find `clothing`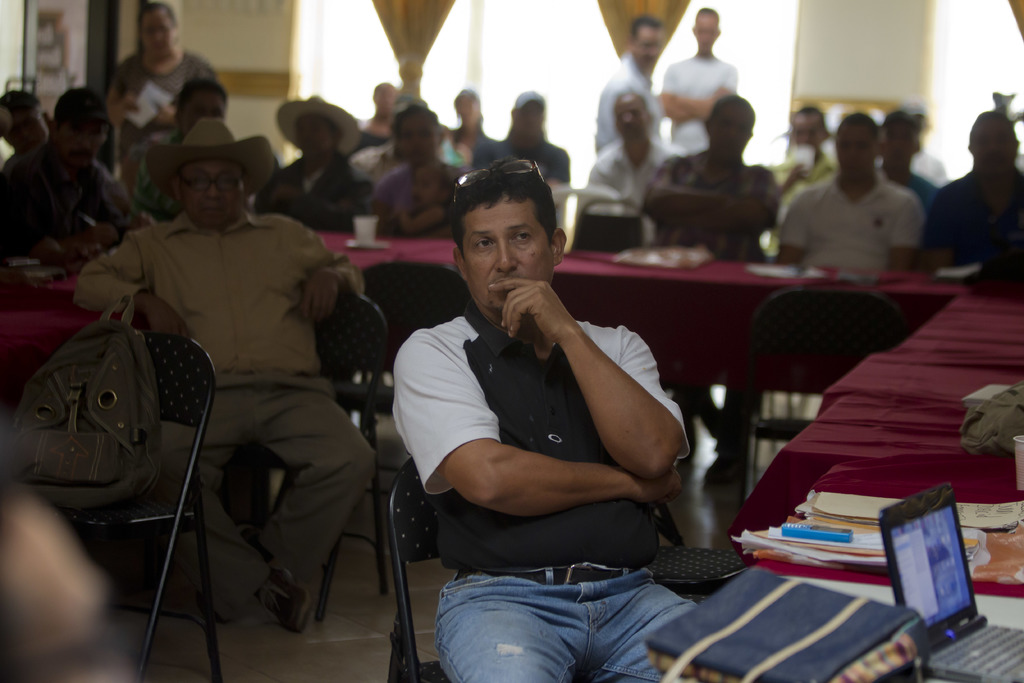
left=253, top=156, right=378, bottom=231
